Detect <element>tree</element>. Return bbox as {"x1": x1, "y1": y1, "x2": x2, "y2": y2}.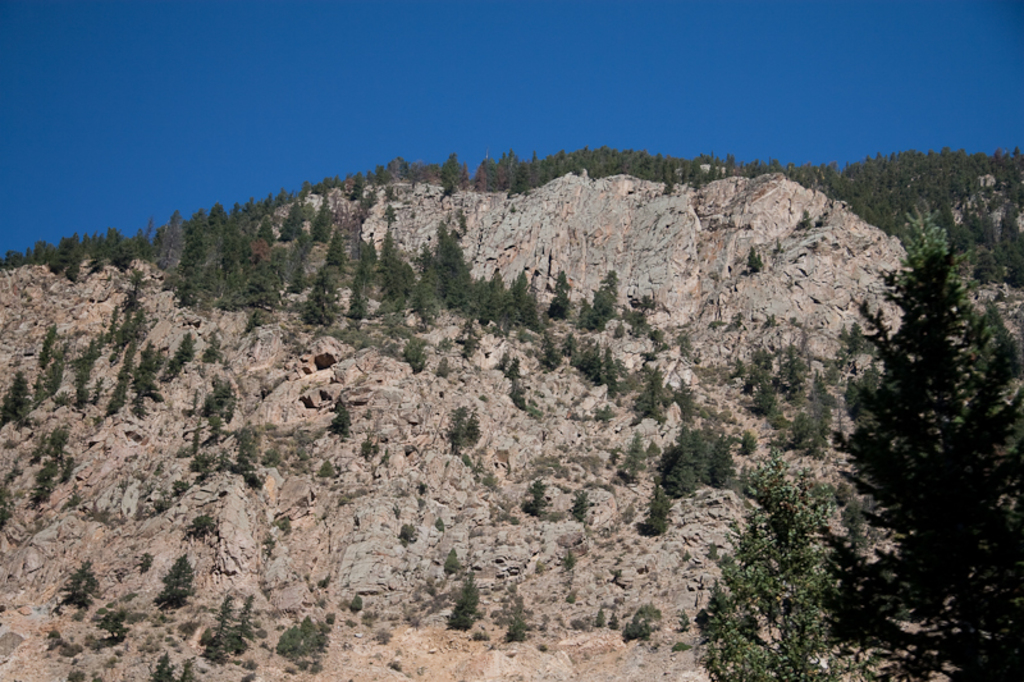
{"x1": 0, "y1": 461, "x2": 28, "y2": 485}.
